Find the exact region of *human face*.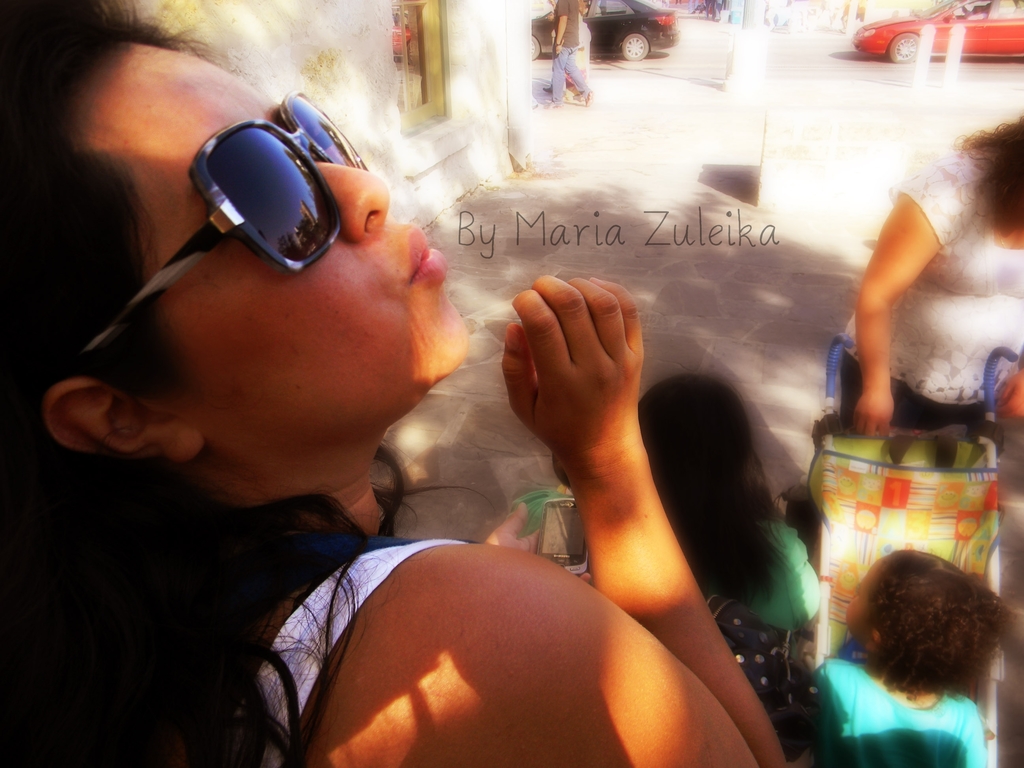
Exact region: bbox=[83, 42, 471, 440].
